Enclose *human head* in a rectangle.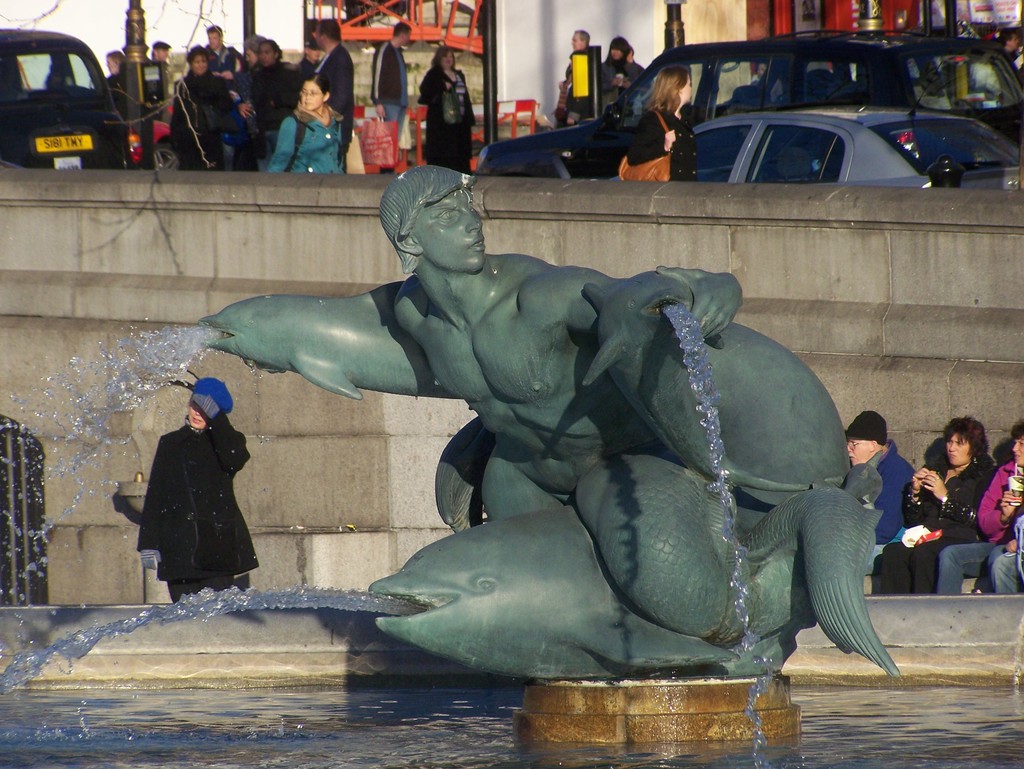
[187,374,233,432].
